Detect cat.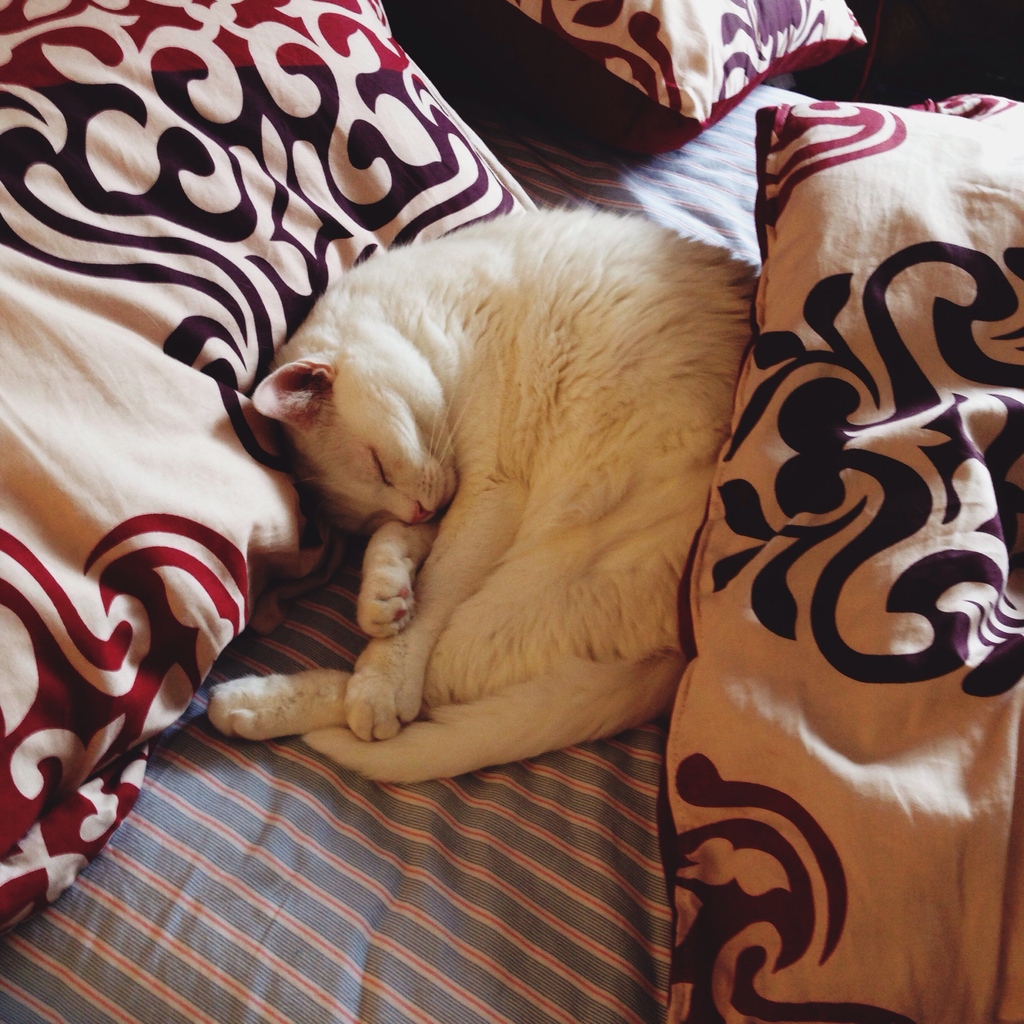
Detected at [left=207, top=199, right=764, bottom=788].
